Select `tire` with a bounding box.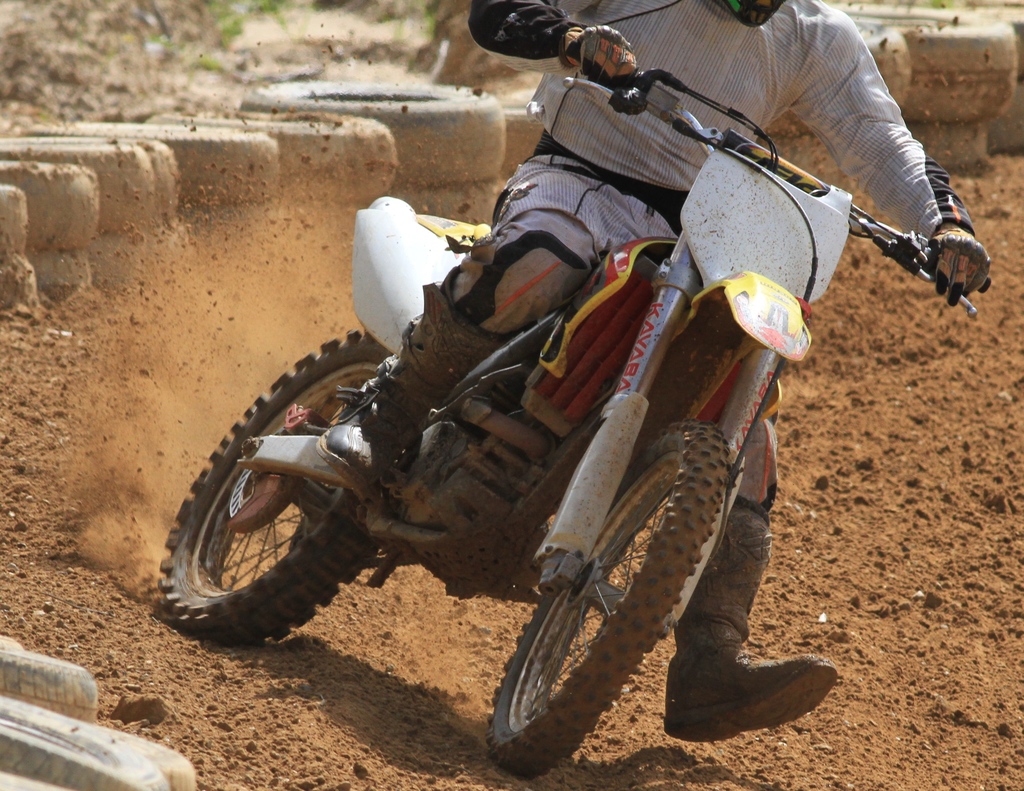
bbox(0, 181, 22, 263).
